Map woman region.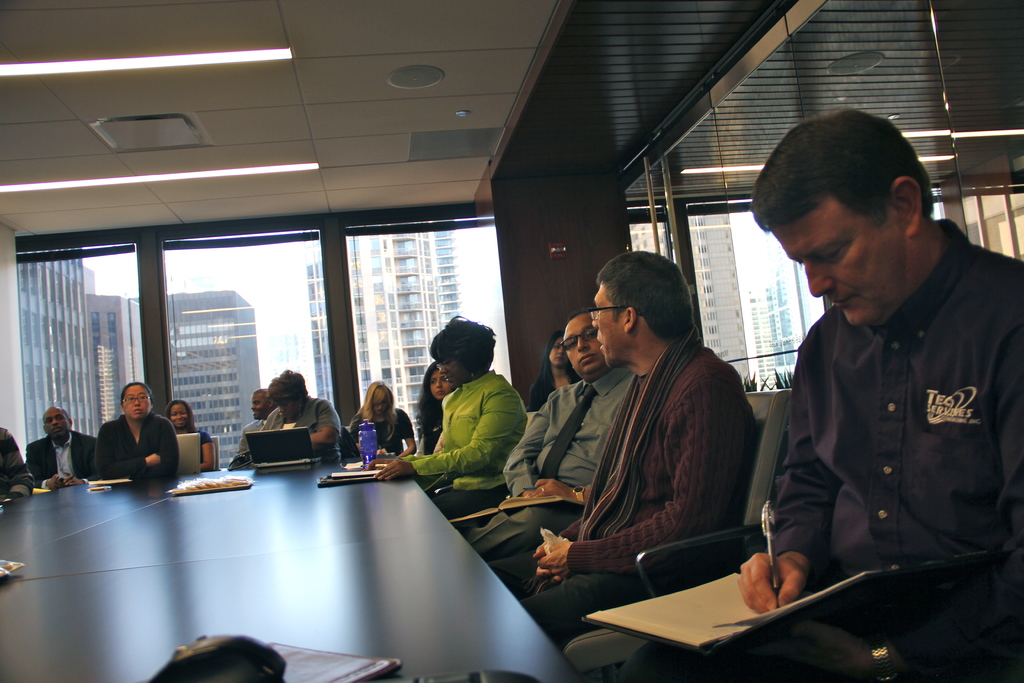
Mapped to bbox=[88, 383, 184, 486].
